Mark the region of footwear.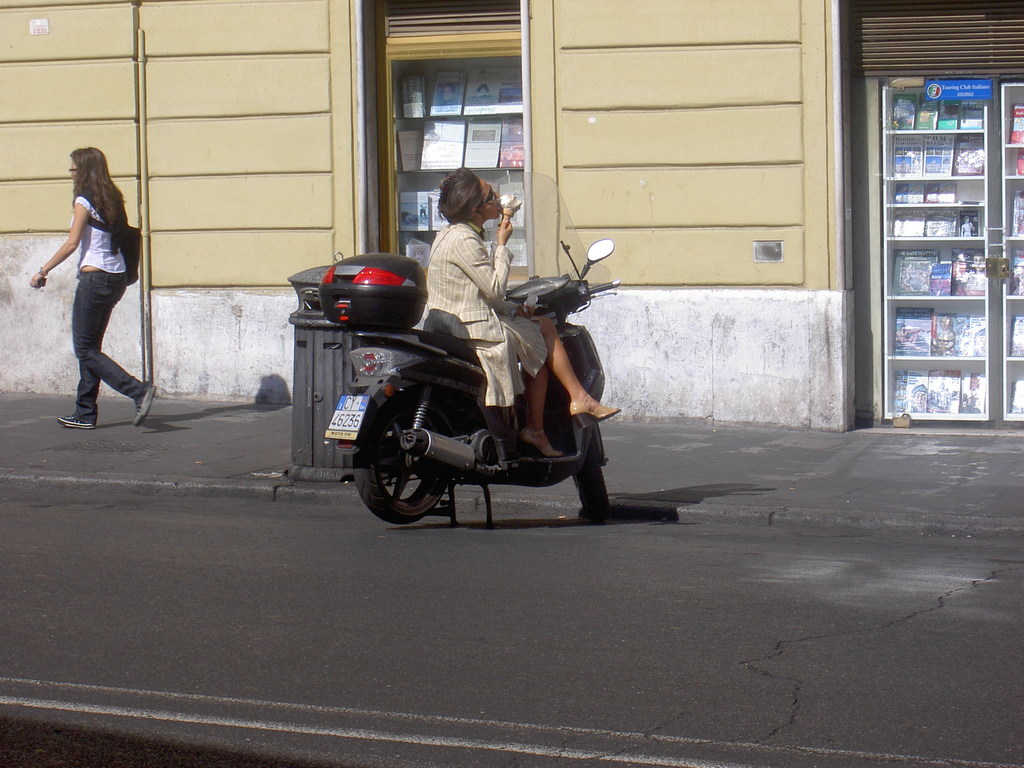
Region: <box>54,412,98,424</box>.
